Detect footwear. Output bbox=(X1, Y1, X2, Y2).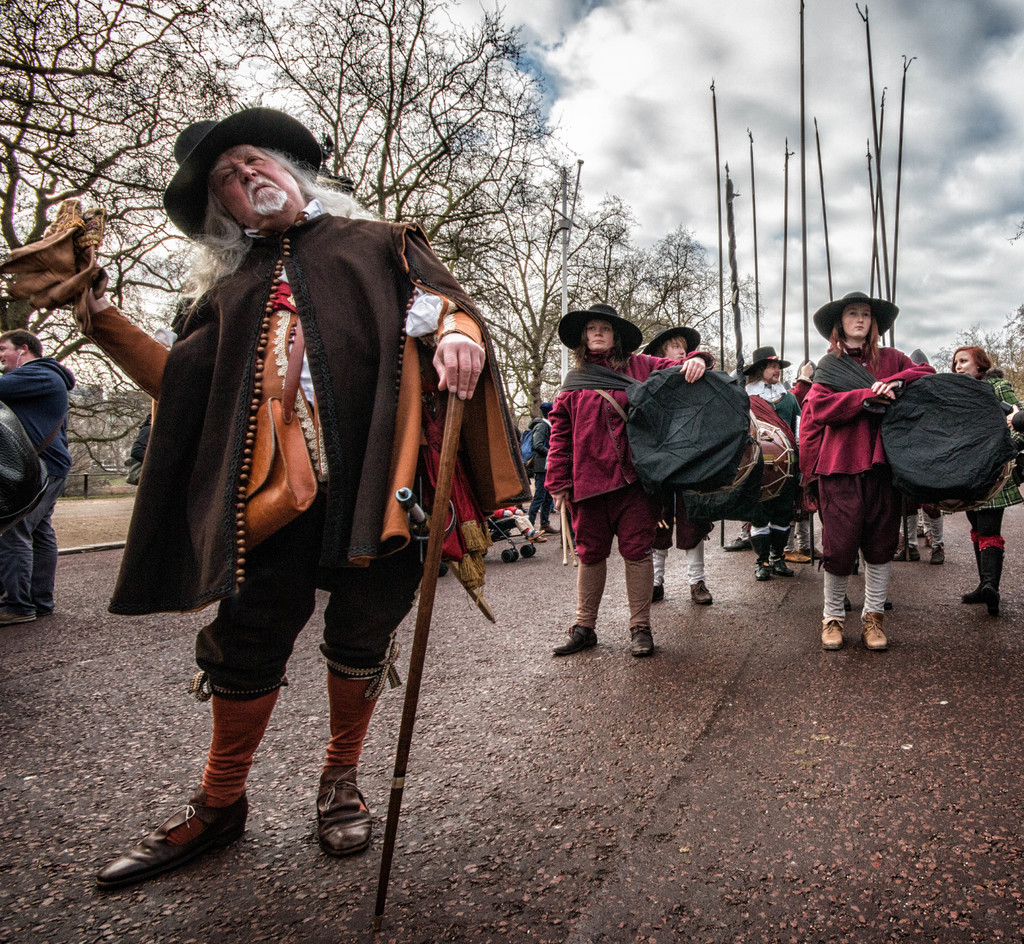
bbox=(755, 562, 769, 588).
